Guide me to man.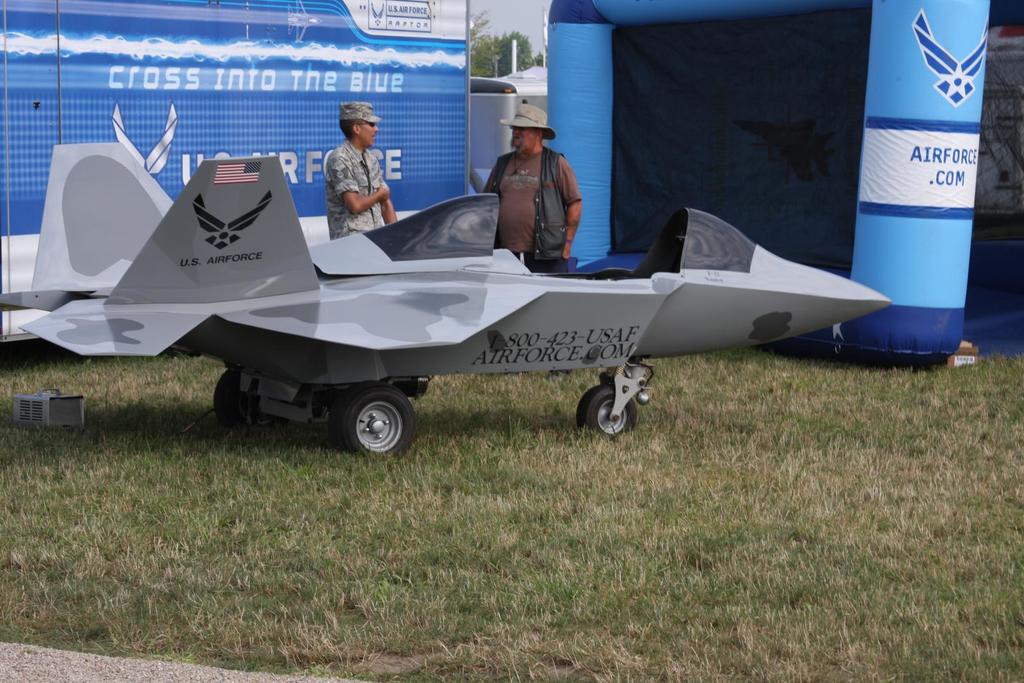
Guidance: 480/102/582/376.
